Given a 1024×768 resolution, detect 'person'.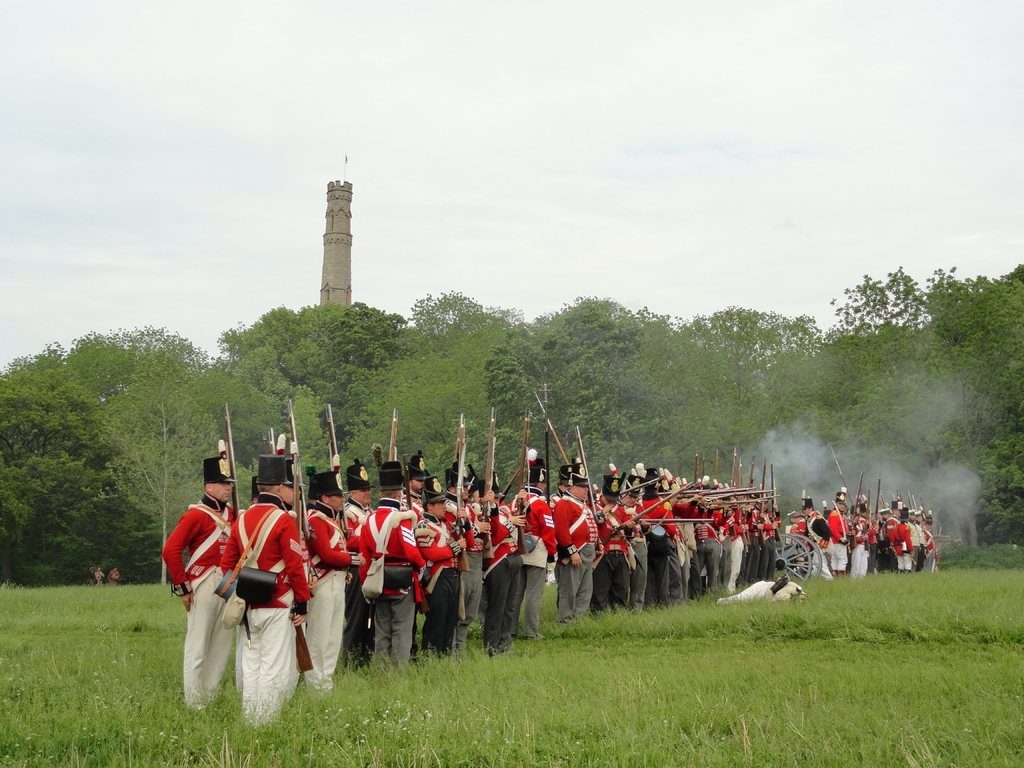
region(221, 456, 312, 732).
